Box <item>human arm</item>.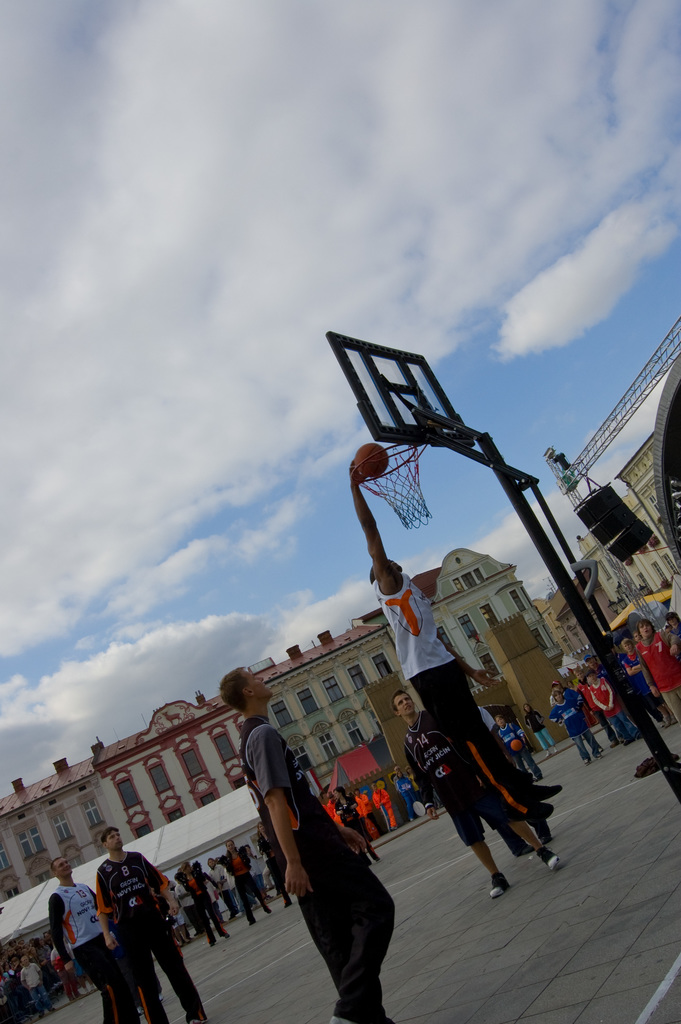
{"left": 245, "top": 723, "right": 310, "bottom": 896}.
